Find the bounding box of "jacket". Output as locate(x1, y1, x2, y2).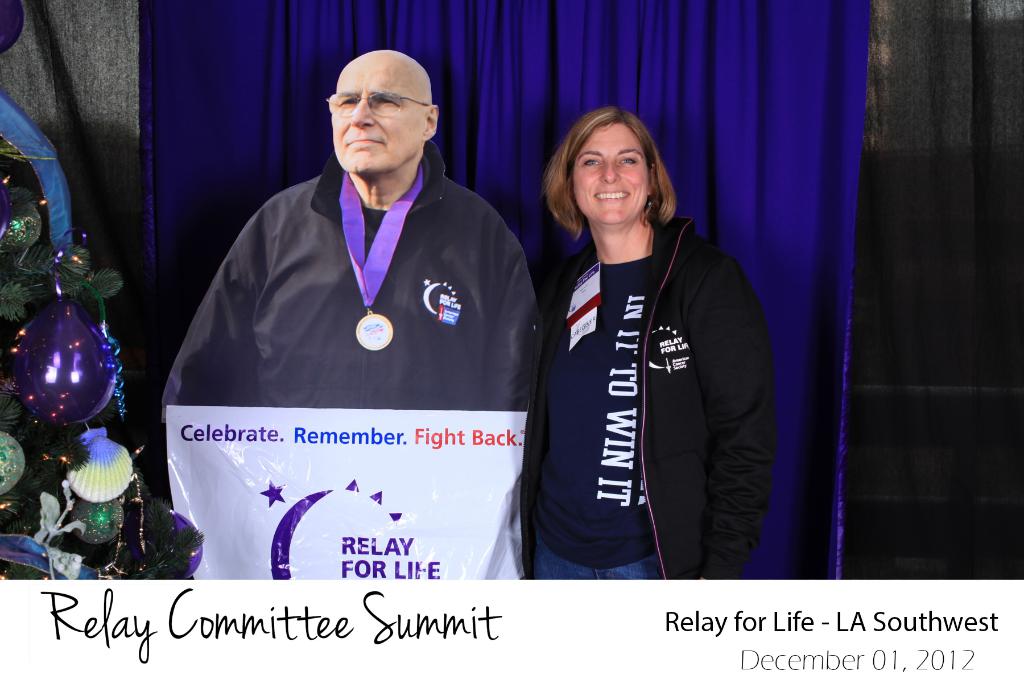
locate(524, 124, 779, 549).
